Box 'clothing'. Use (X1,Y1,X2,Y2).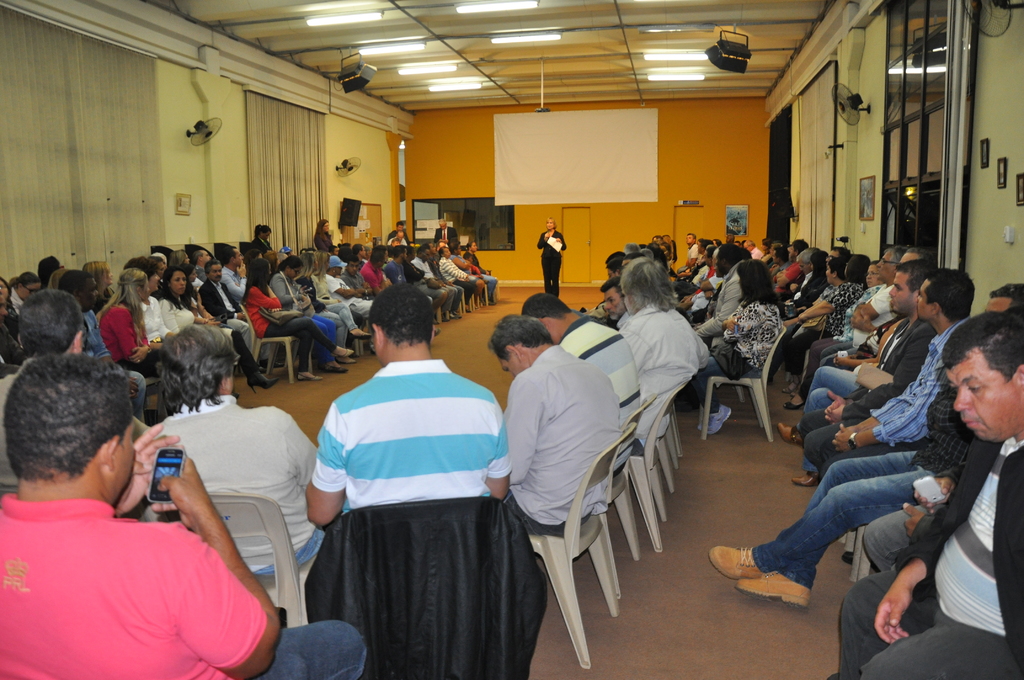
(459,255,479,276).
